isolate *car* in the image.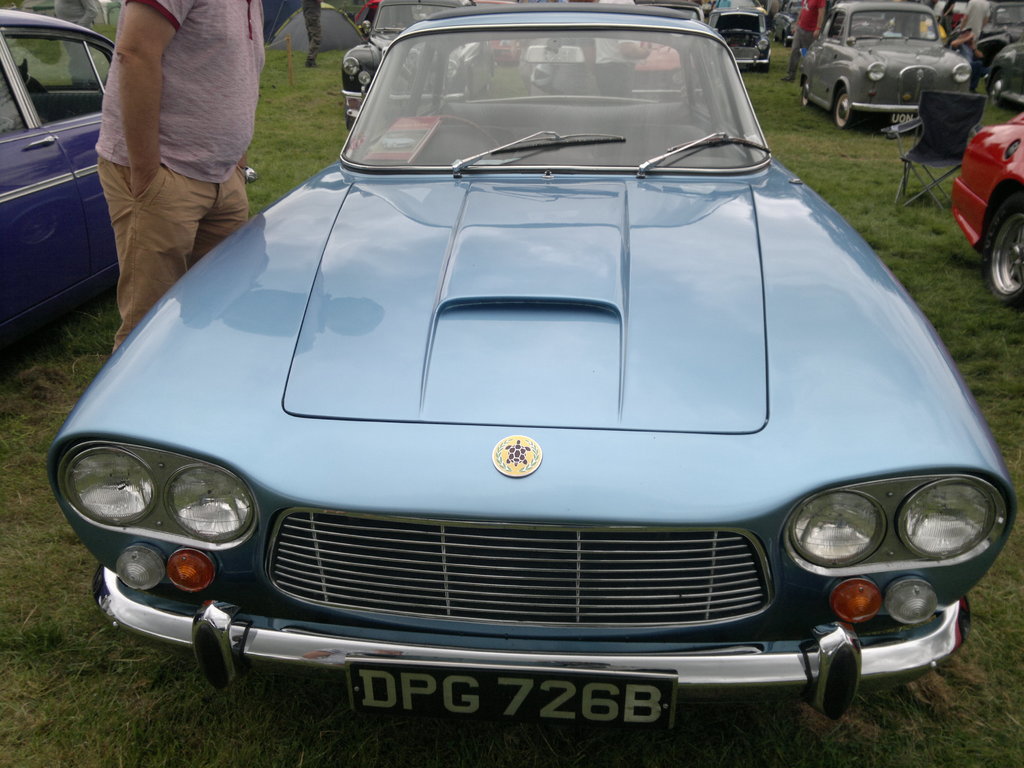
Isolated region: BBox(337, 0, 484, 129).
